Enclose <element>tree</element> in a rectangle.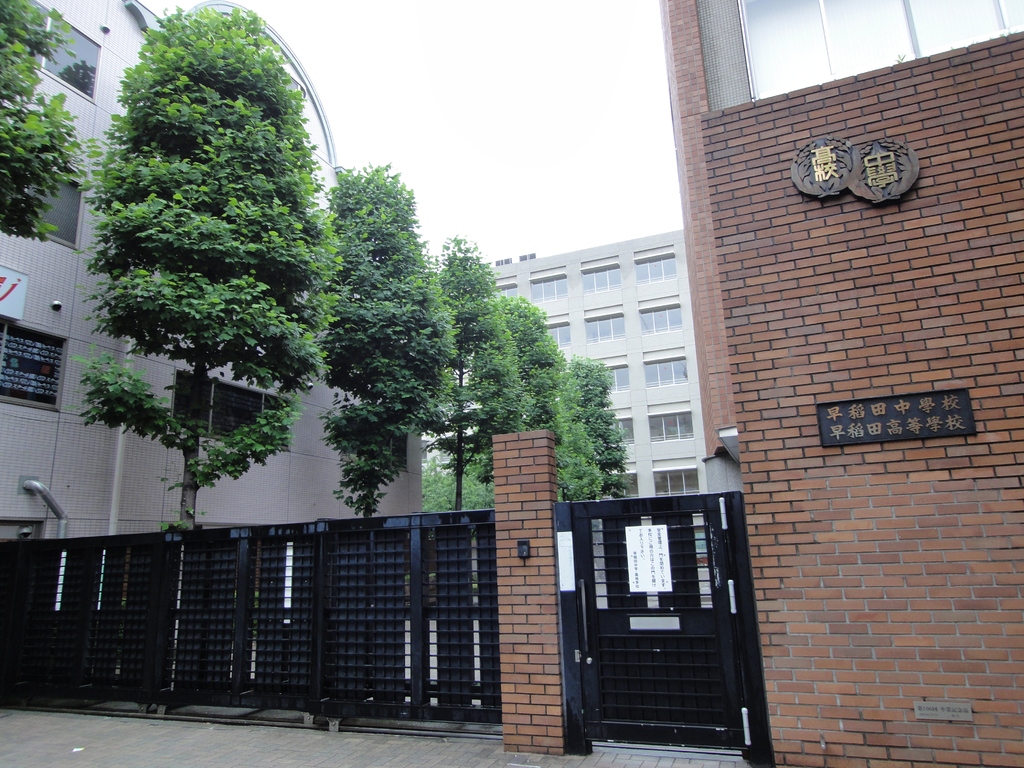
BBox(42, 15, 408, 566).
